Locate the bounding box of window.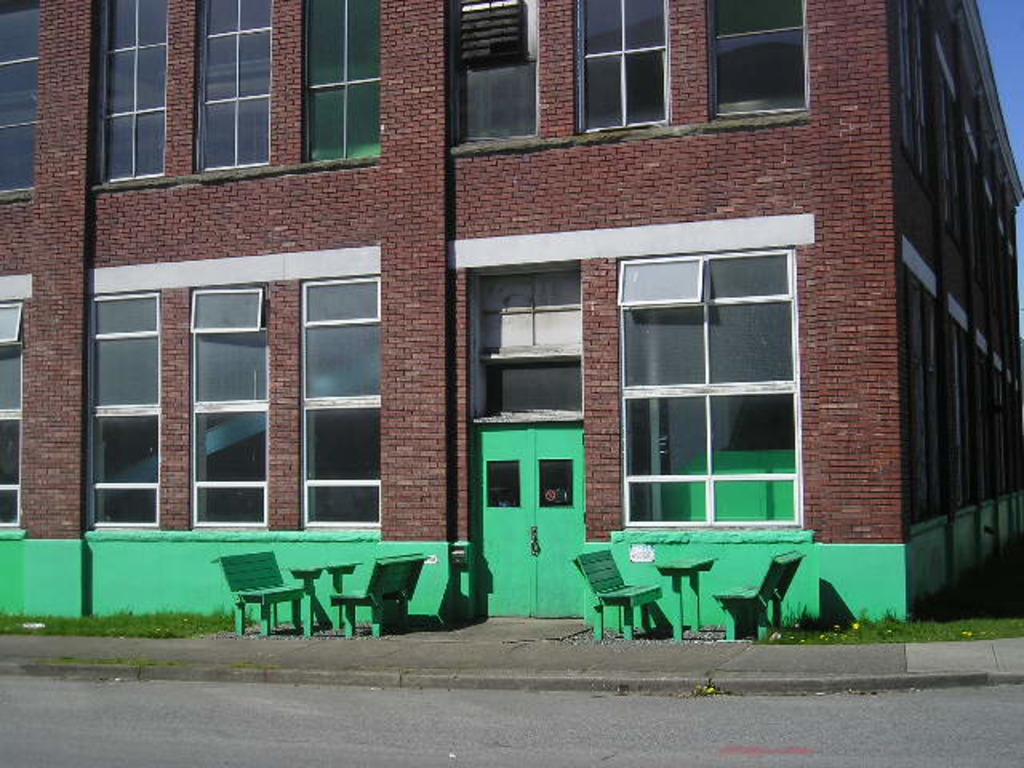
Bounding box: 0,299,21,526.
